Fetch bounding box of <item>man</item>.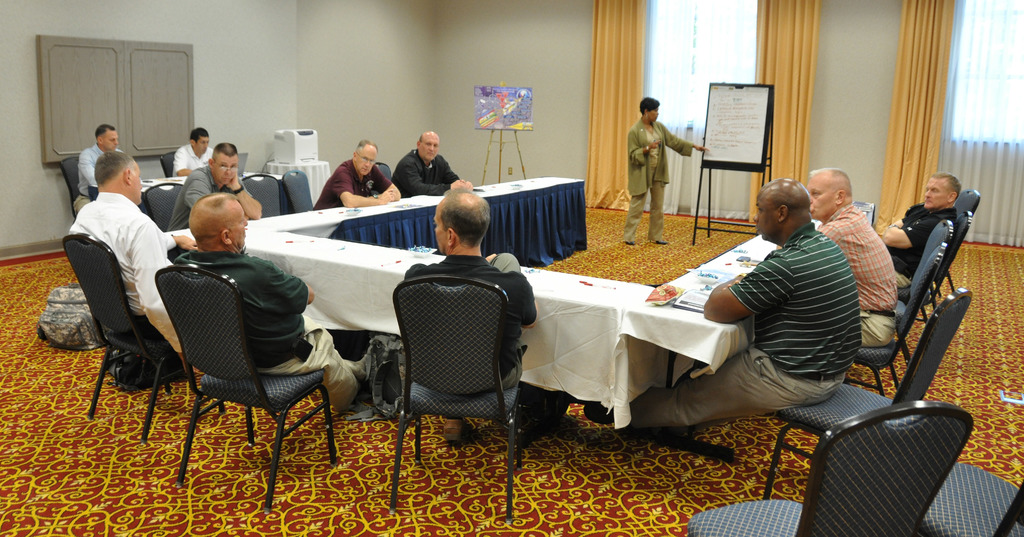
Bbox: crop(877, 172, 963, 288).
